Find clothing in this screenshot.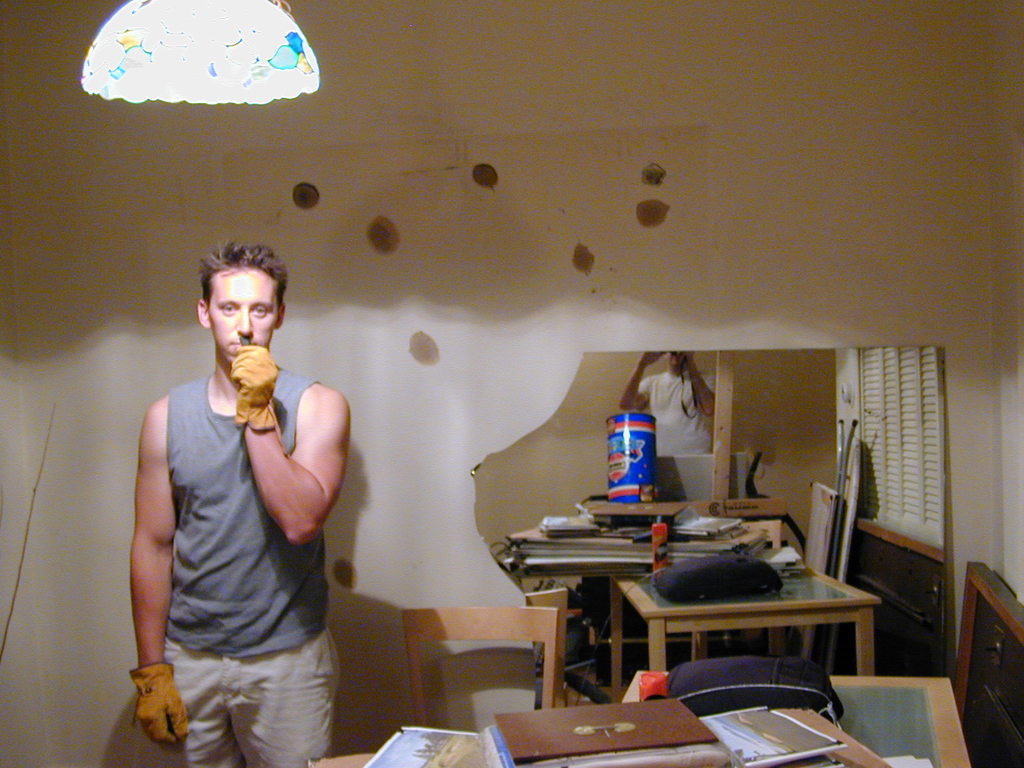
The bounding box for clothing is box=[153, 316, 340, 705].
